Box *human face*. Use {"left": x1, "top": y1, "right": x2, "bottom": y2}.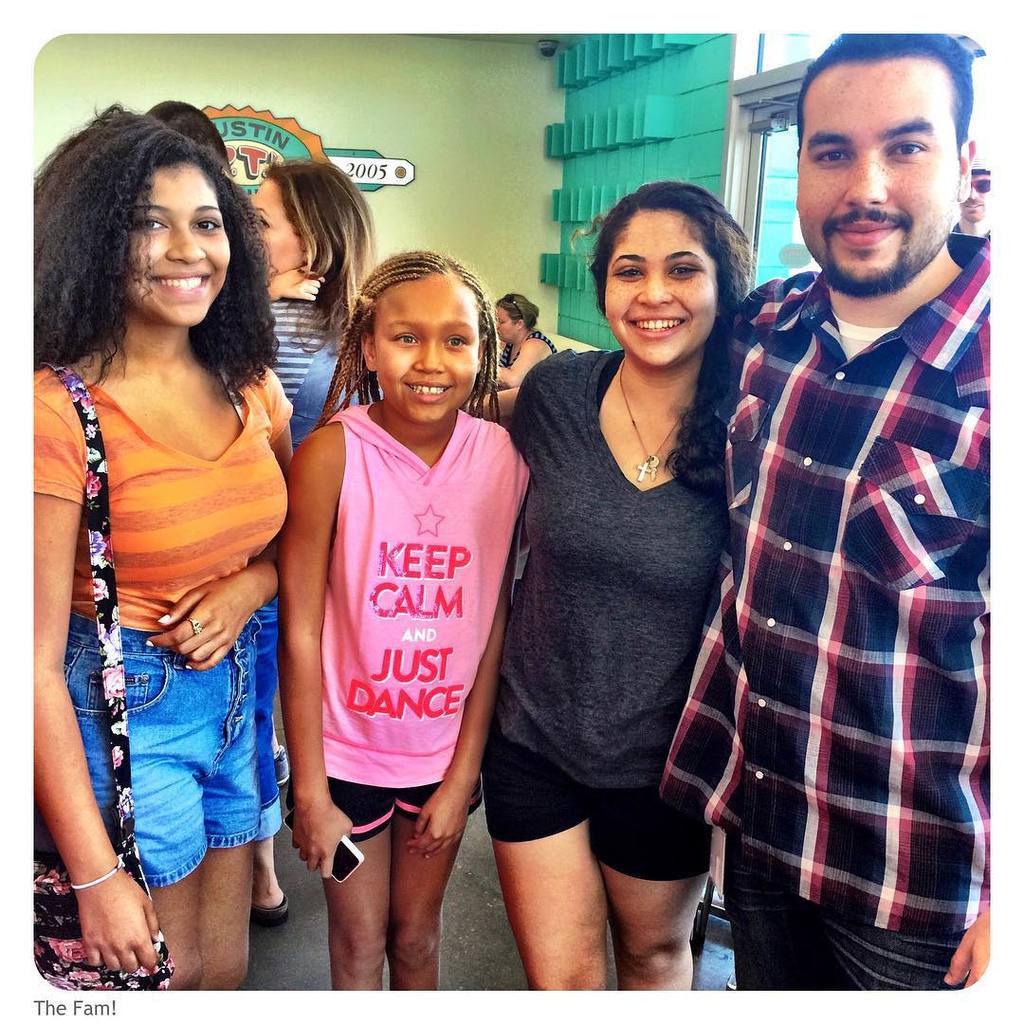
{"left": 128, "top": 158, "right": 226, "bottom": 328}.
